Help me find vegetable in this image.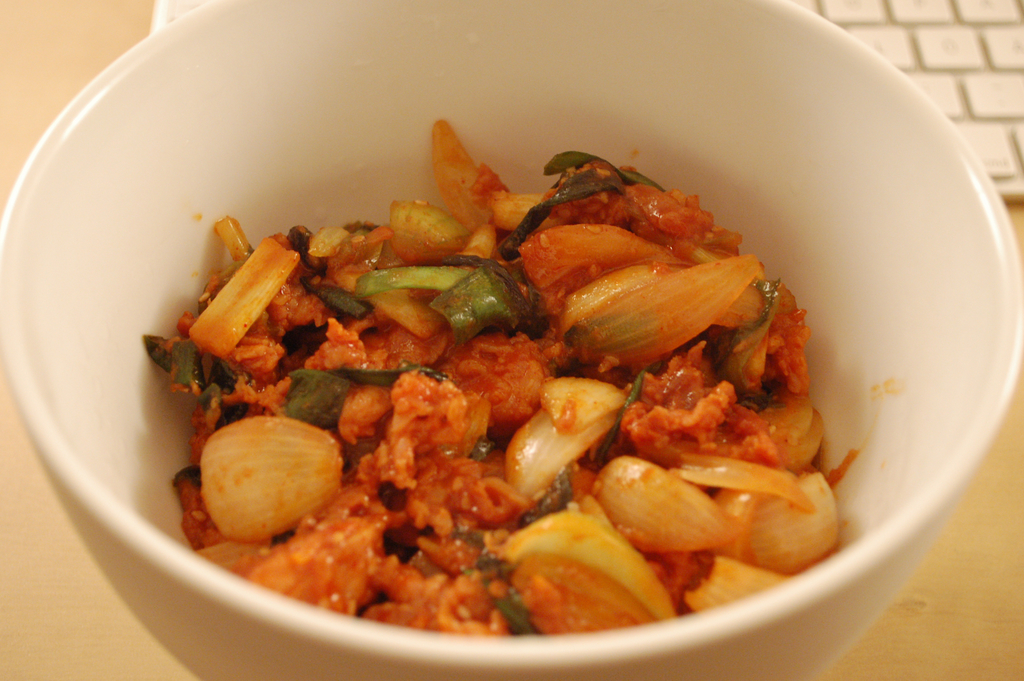
Found it: 564, 252, 765, 372.
